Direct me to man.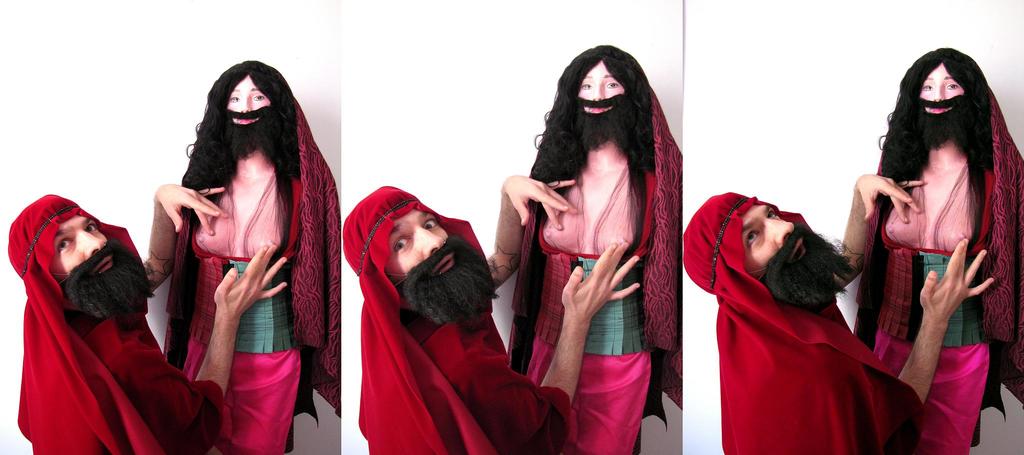
Direction: detection(679, 167, 996, 454).
